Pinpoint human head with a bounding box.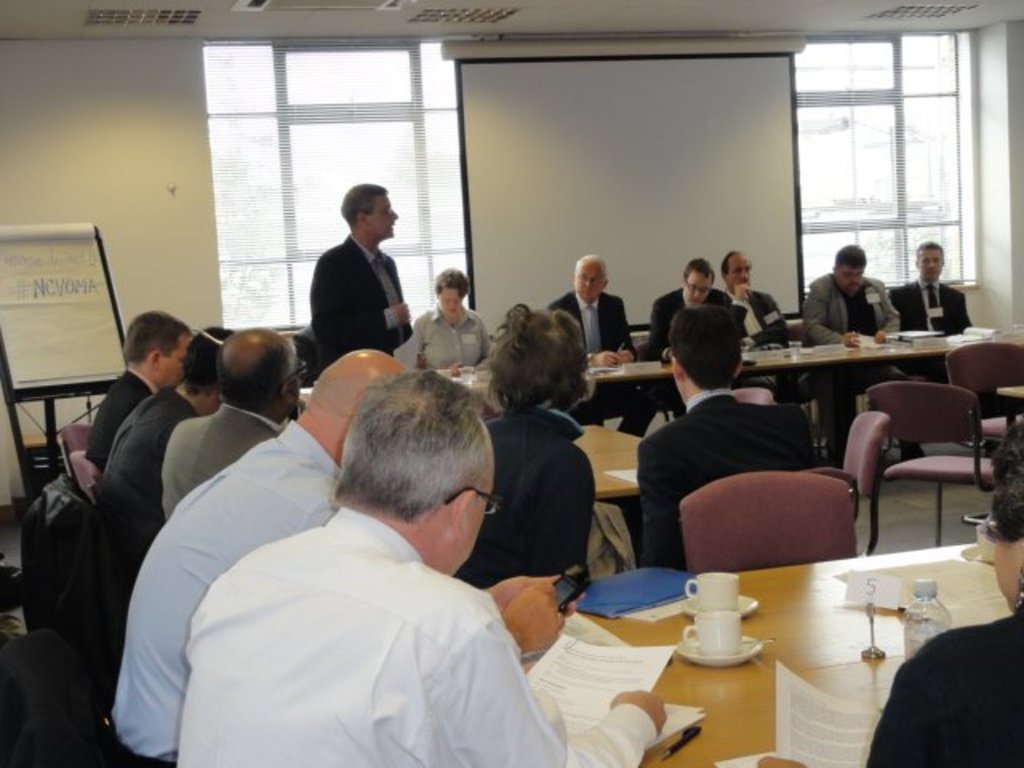
x1=482 y1=309 x2=595 y2=400.
